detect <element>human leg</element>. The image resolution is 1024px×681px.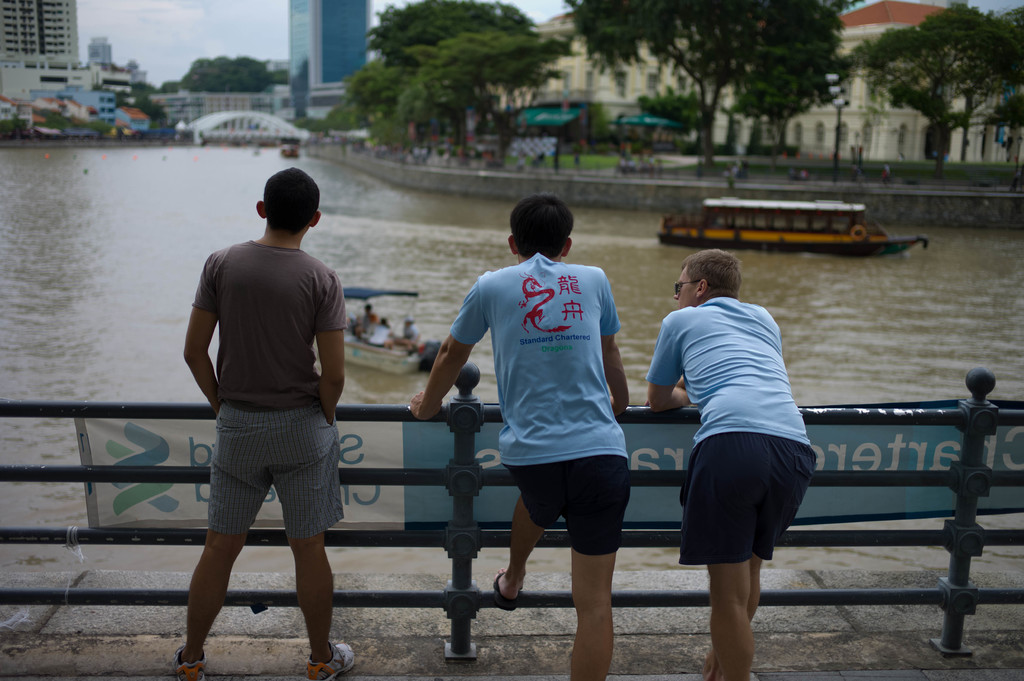
274:418:356:678.
